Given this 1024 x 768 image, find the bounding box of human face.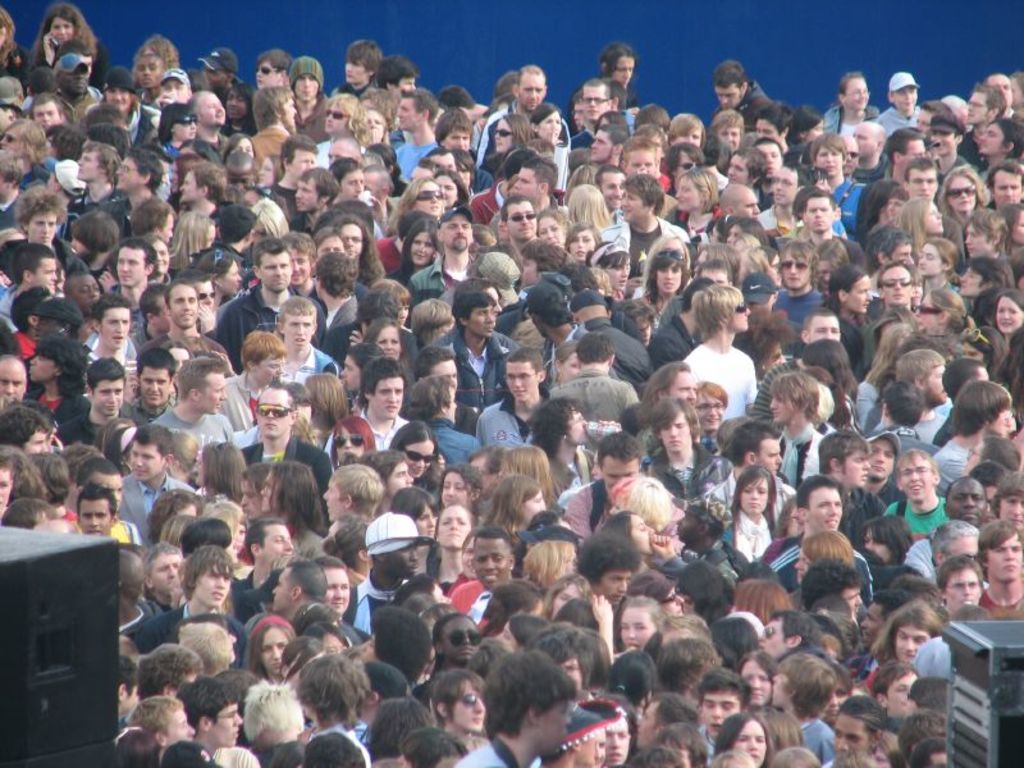
[left=324, top=481, right=342, bottom=524].
